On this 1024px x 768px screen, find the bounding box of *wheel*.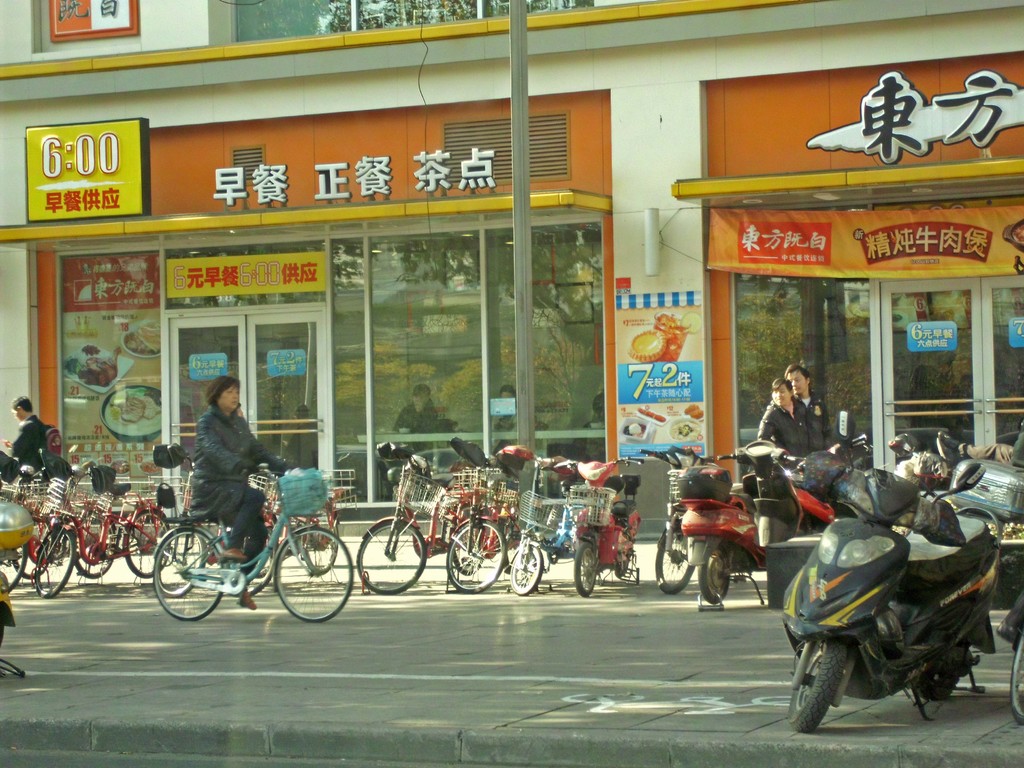
Bounding box: Rect(1010, 631, 1023, 723).
